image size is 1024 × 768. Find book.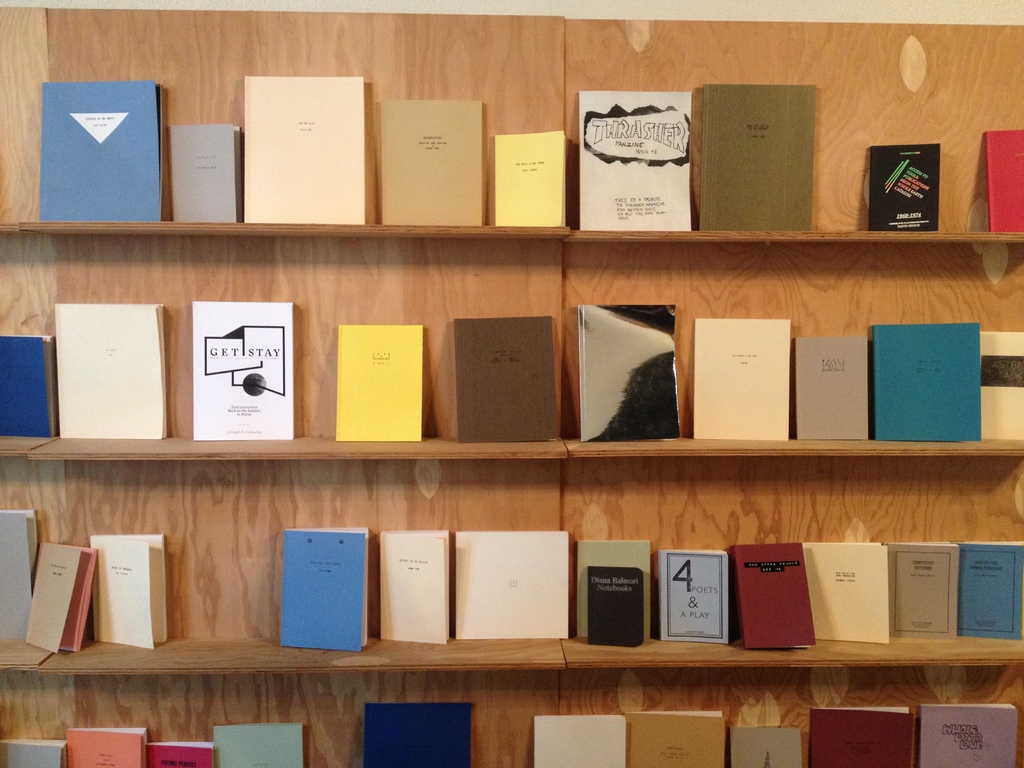
{"left": 382, "top": 526, "right": 454, "bottom": 643}.
